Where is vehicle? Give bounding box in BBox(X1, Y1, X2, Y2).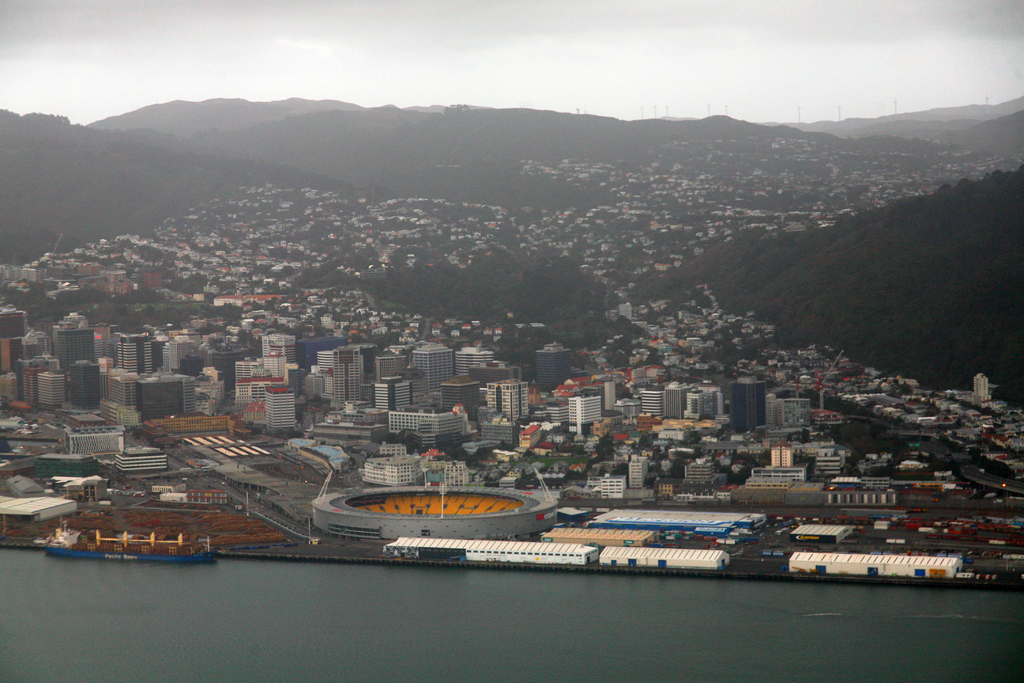
BBox(916, 527, 938, 534).
